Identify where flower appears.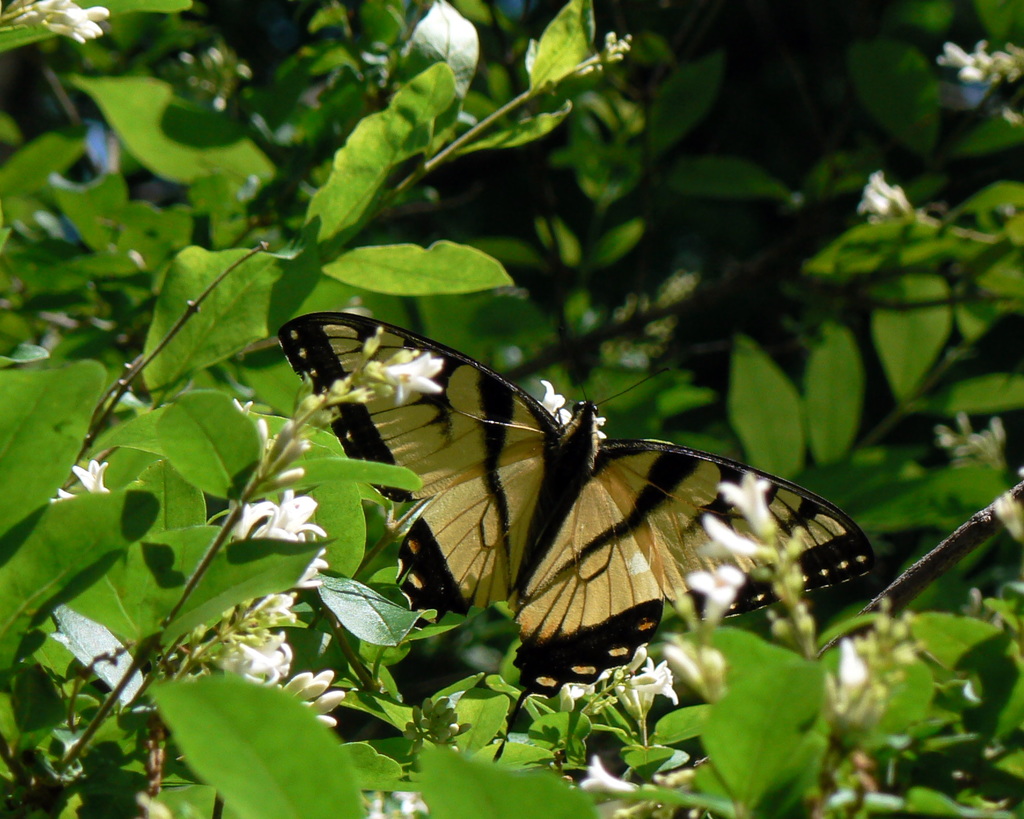
Appears at l=699, t=515, r=766, b=559.
